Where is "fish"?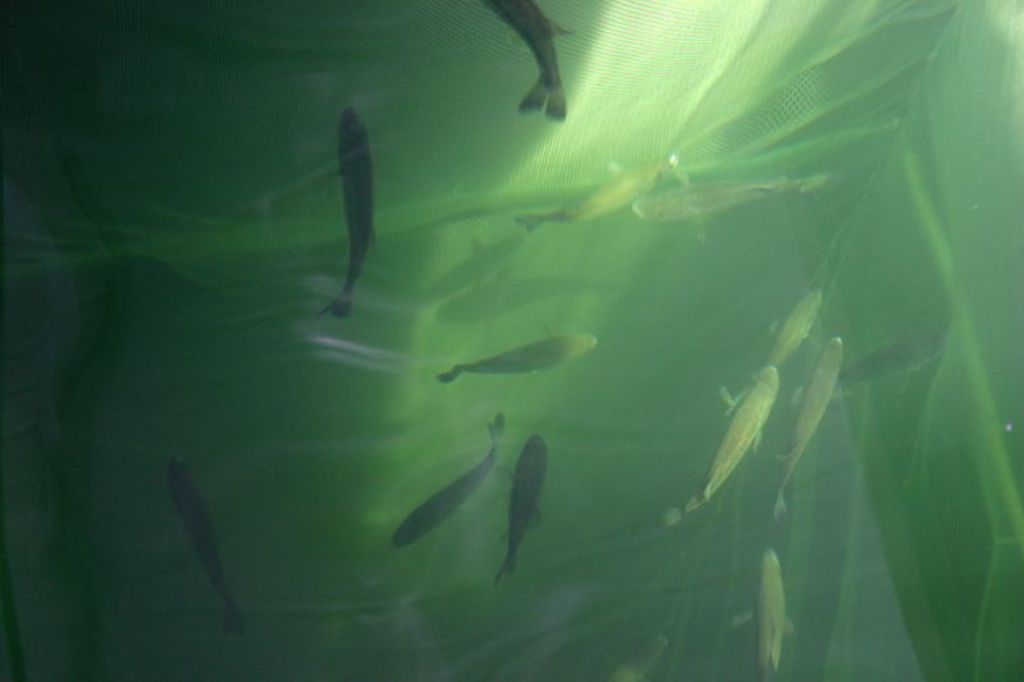
select_region(844, 330, 950, 389).
